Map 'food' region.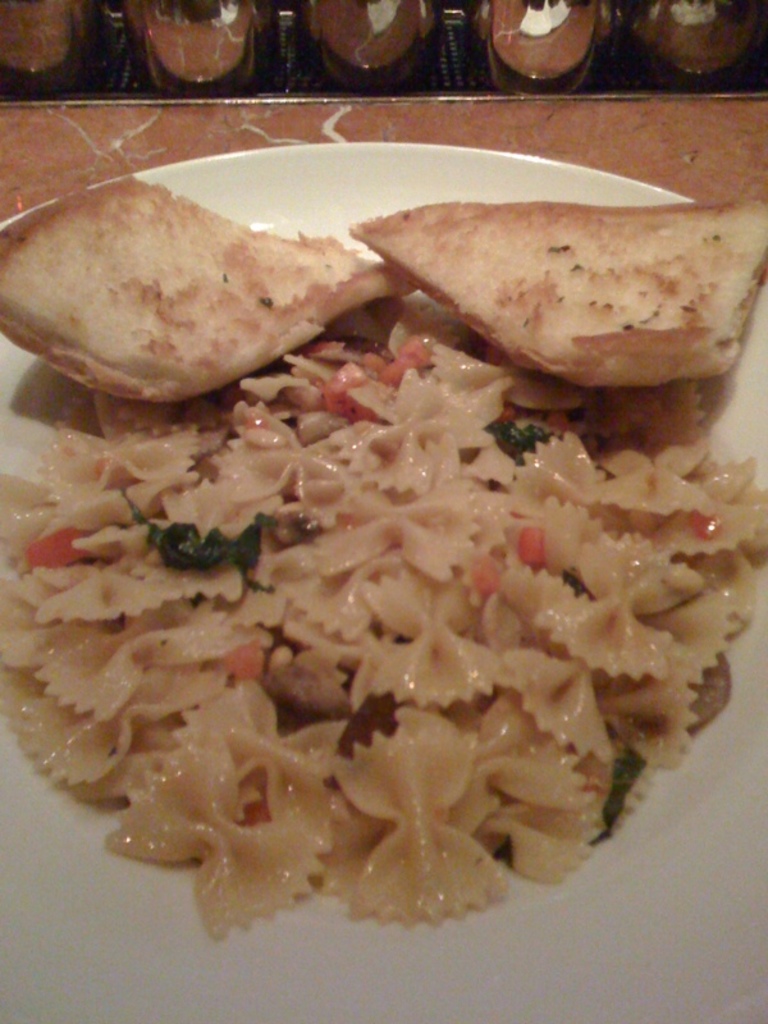
Mapped to 128,0,271,99.
